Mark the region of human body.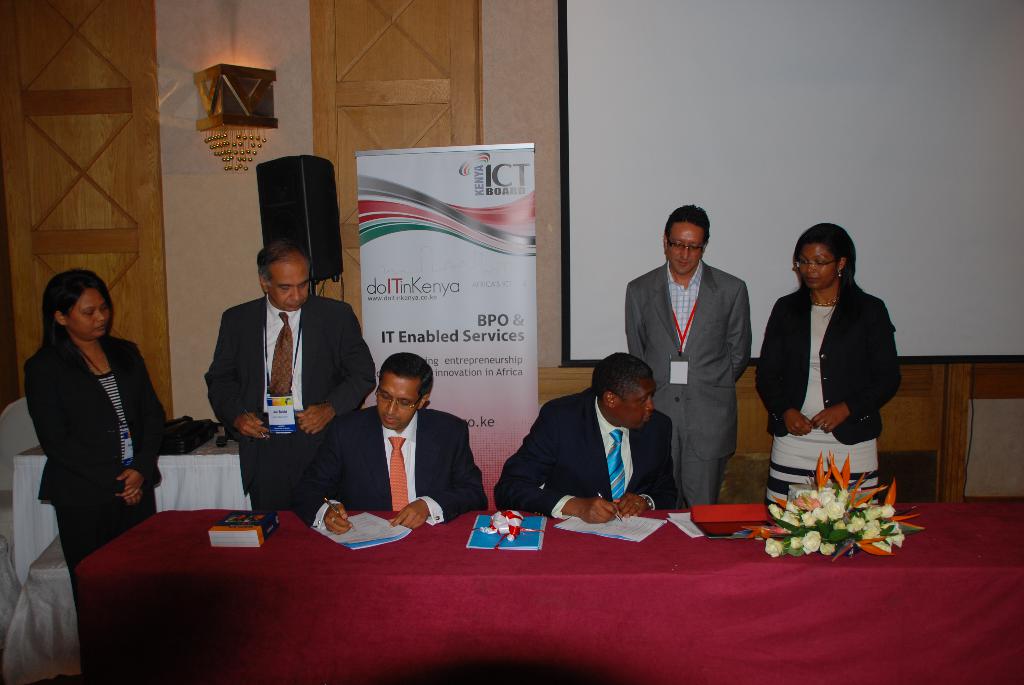
Region: select_region(627, 258, 752, 509).
